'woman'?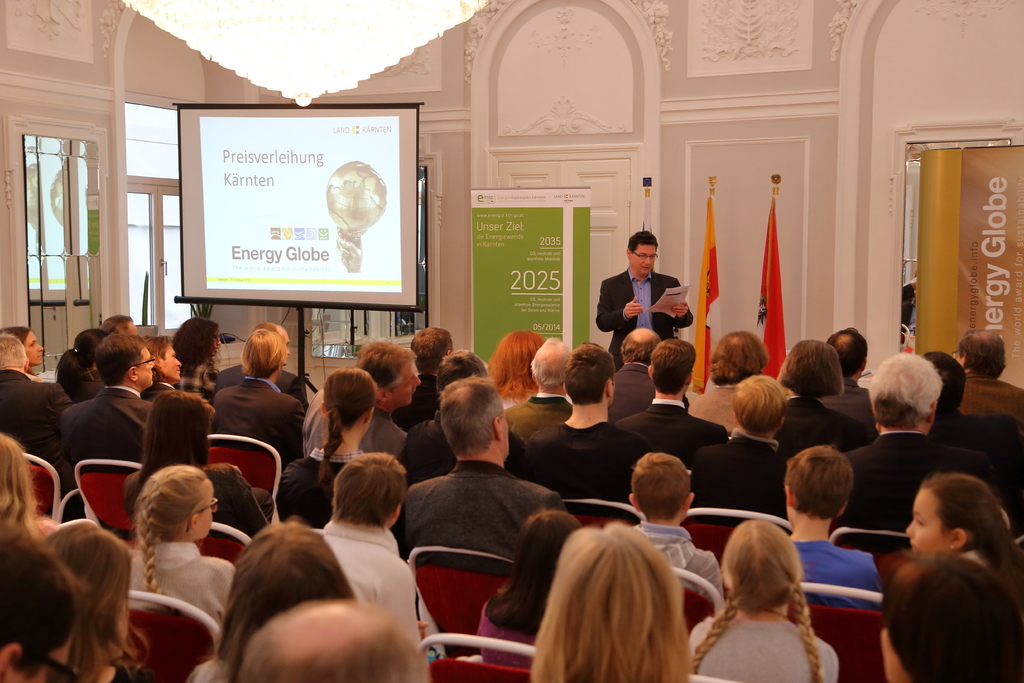
{"x1": 0, "y1": 324, "x2": 49, "y2": 383}
